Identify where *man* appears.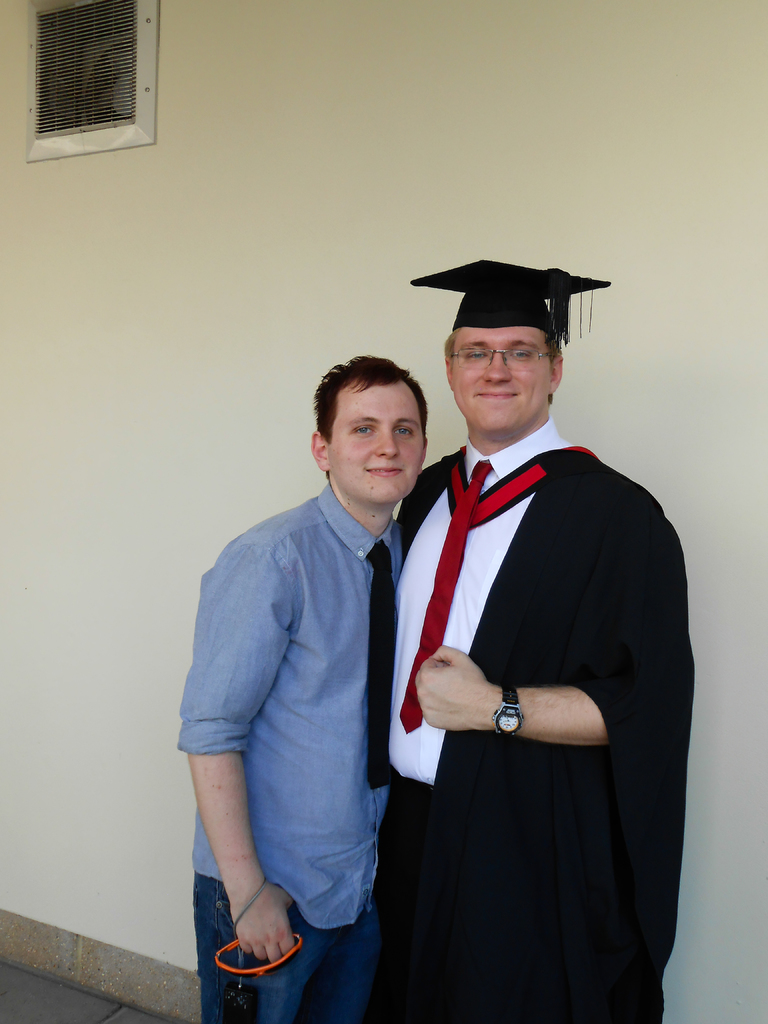
Appears at box(390, 260, 700, 1022).
